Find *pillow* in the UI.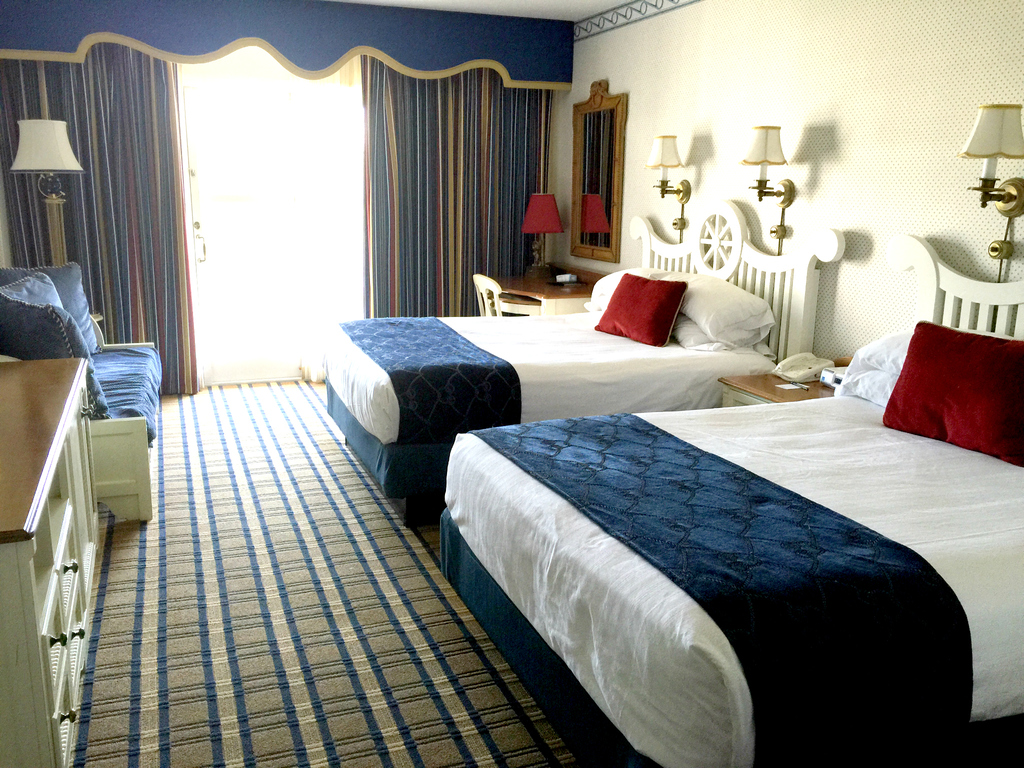
UI element at box=[882, 319, 1023, 465].
